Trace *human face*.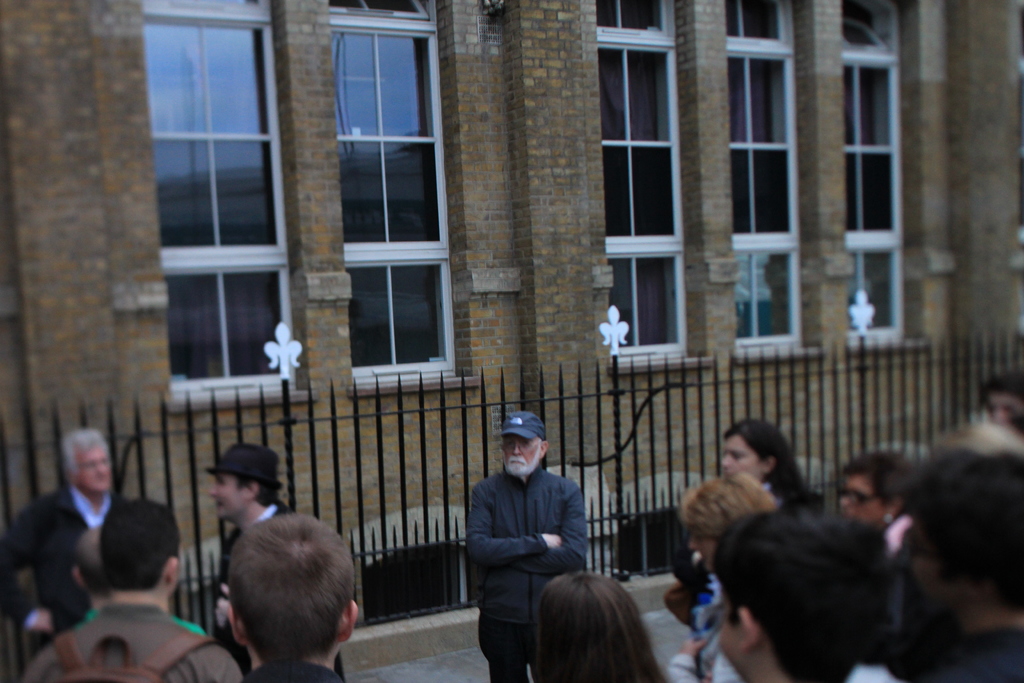
Traced to box=[720, 440, 760, 483].
